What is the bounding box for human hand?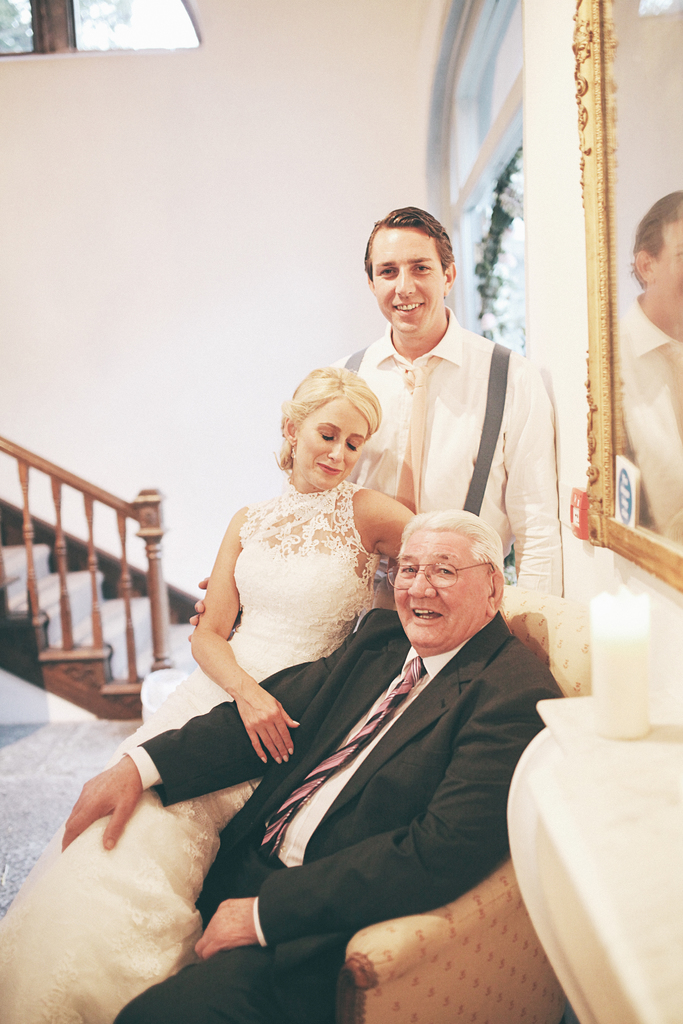
[left=57, top=756, right=150, bottom=853].
